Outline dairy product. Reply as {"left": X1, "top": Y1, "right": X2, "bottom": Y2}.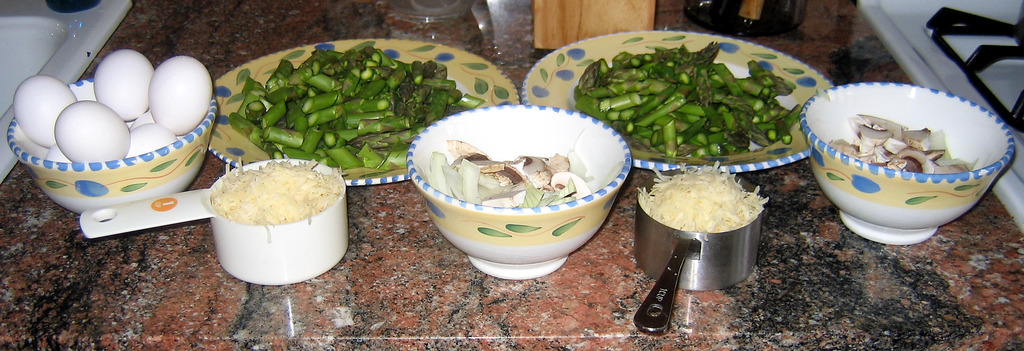
{"left": 54, "top": 107, "right": 131, "bottom": 169}.
